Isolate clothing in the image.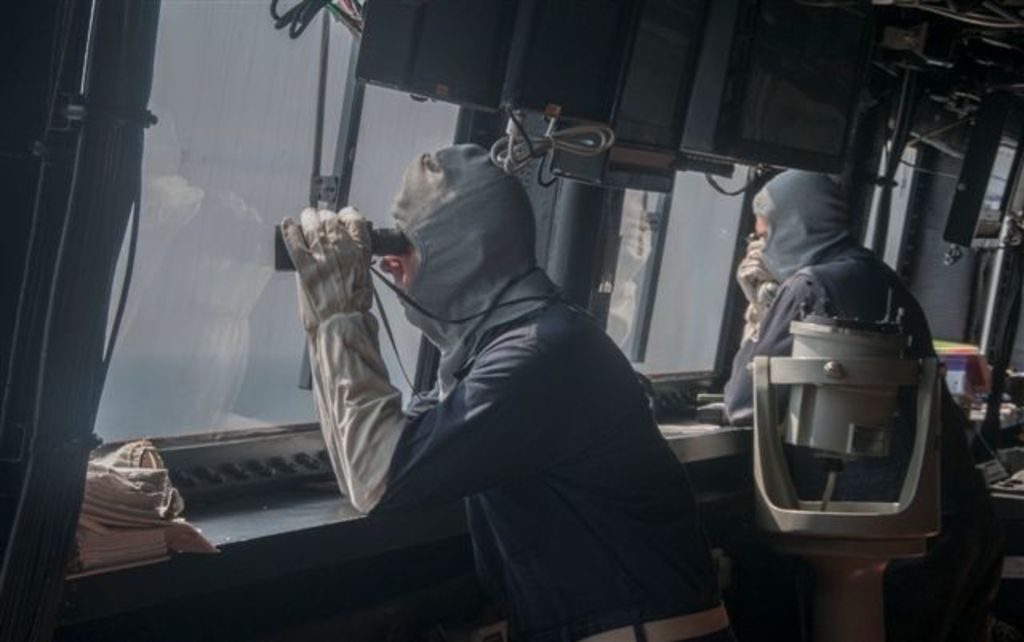
Isolated region: 710,167,1002,640.
